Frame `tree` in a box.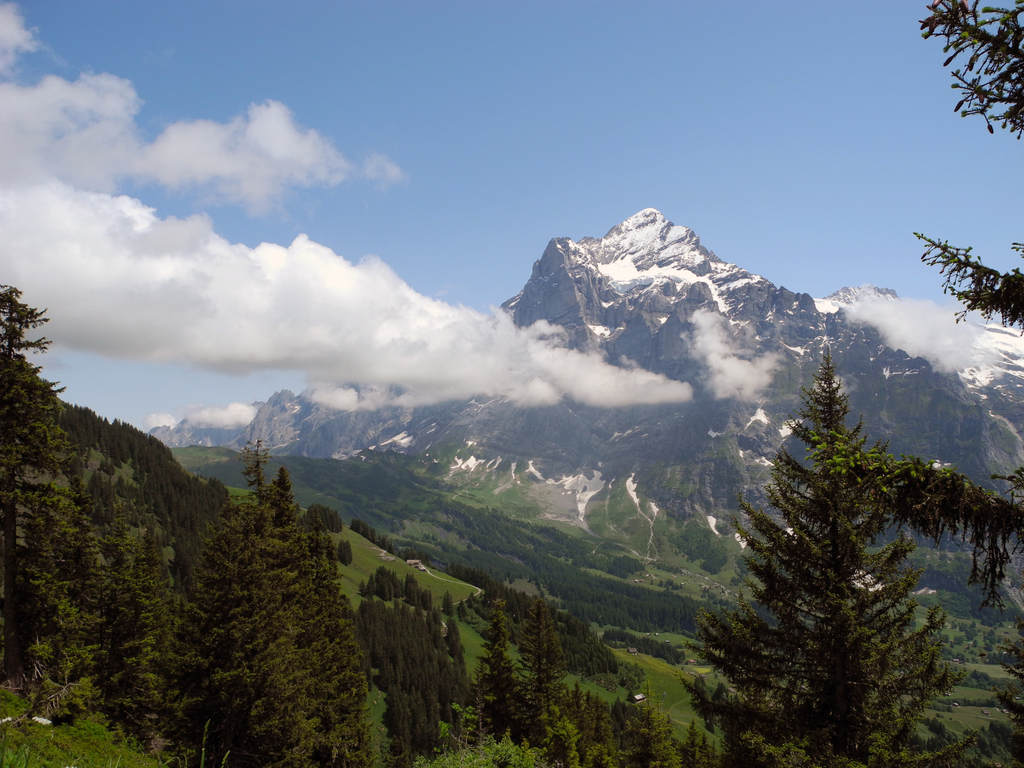
[x1=107, y1=454, x2=116, y2=476].
